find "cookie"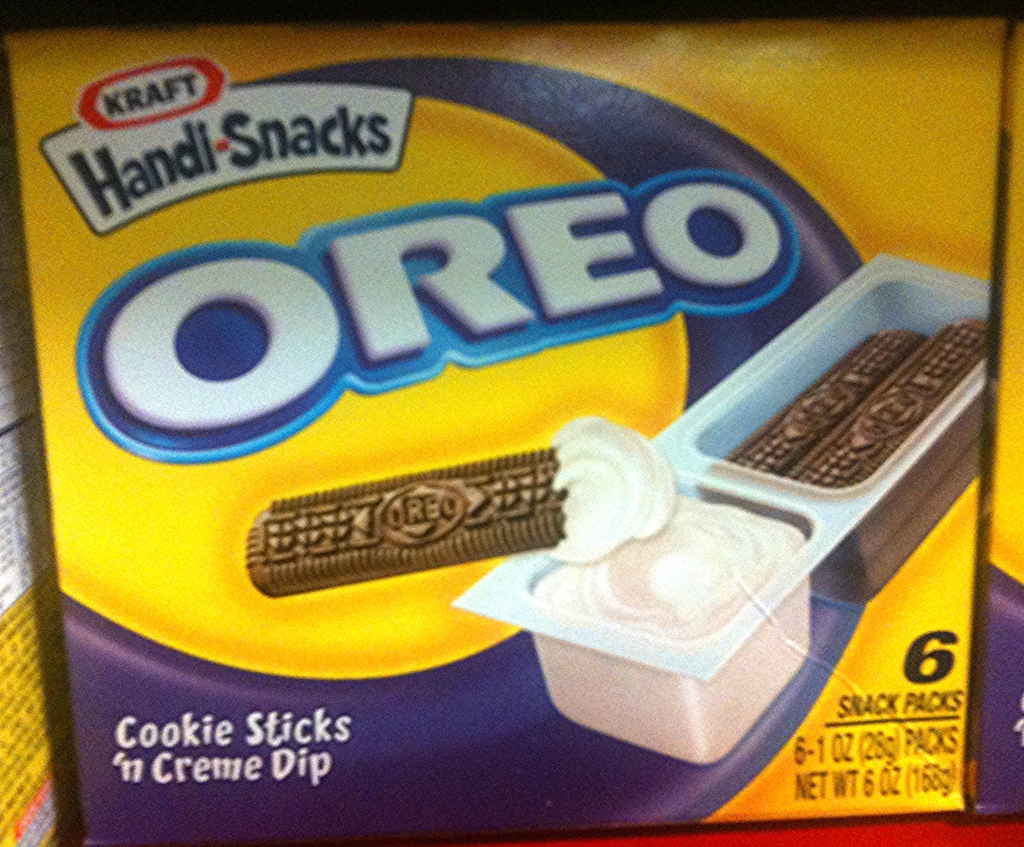
bbox(786, 313, 993, 491)
